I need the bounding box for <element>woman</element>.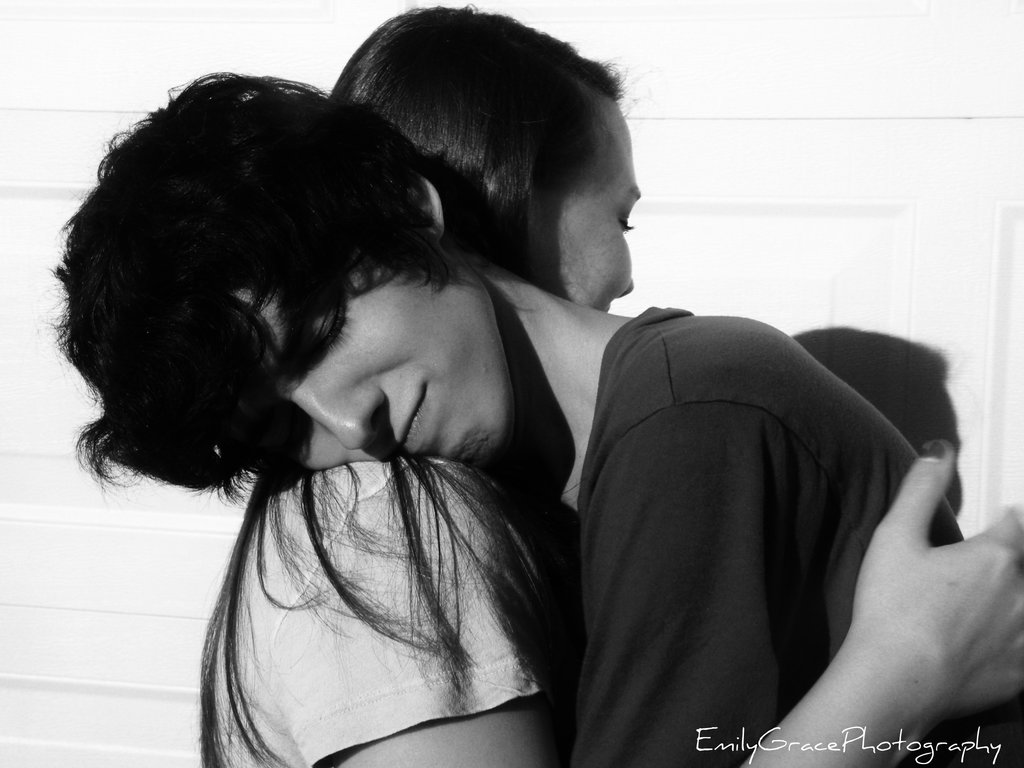
Here it is: bbox=(104, 43, 867, 767).
